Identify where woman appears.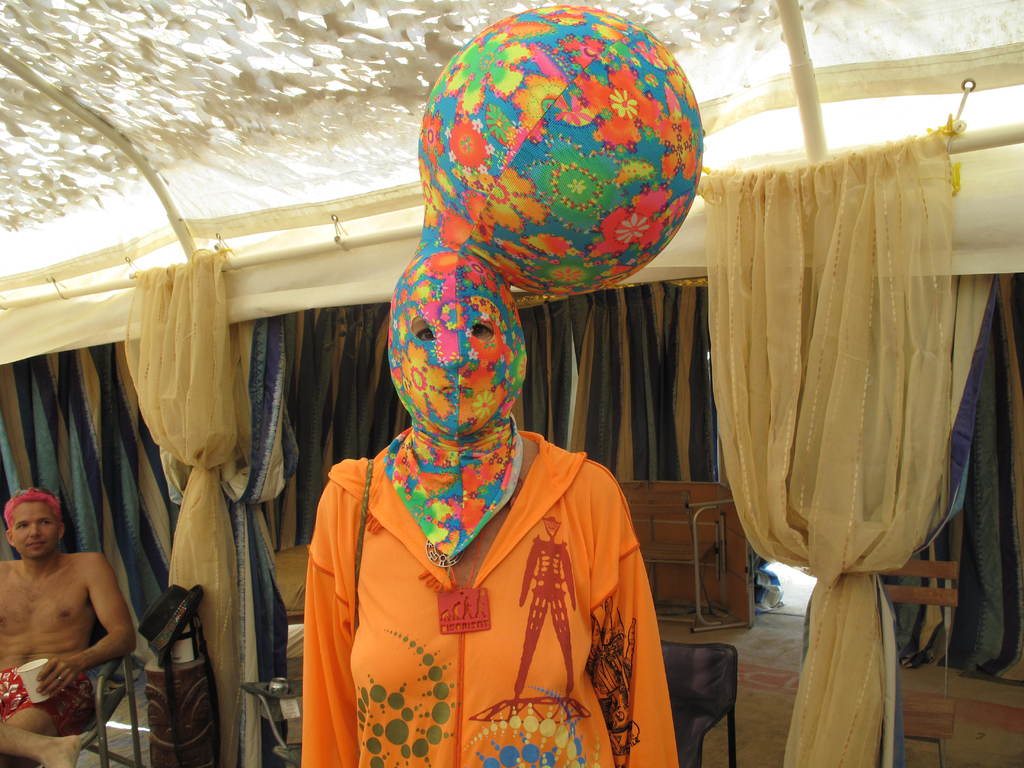
Appears at crop(299, 316, 680, 767).
